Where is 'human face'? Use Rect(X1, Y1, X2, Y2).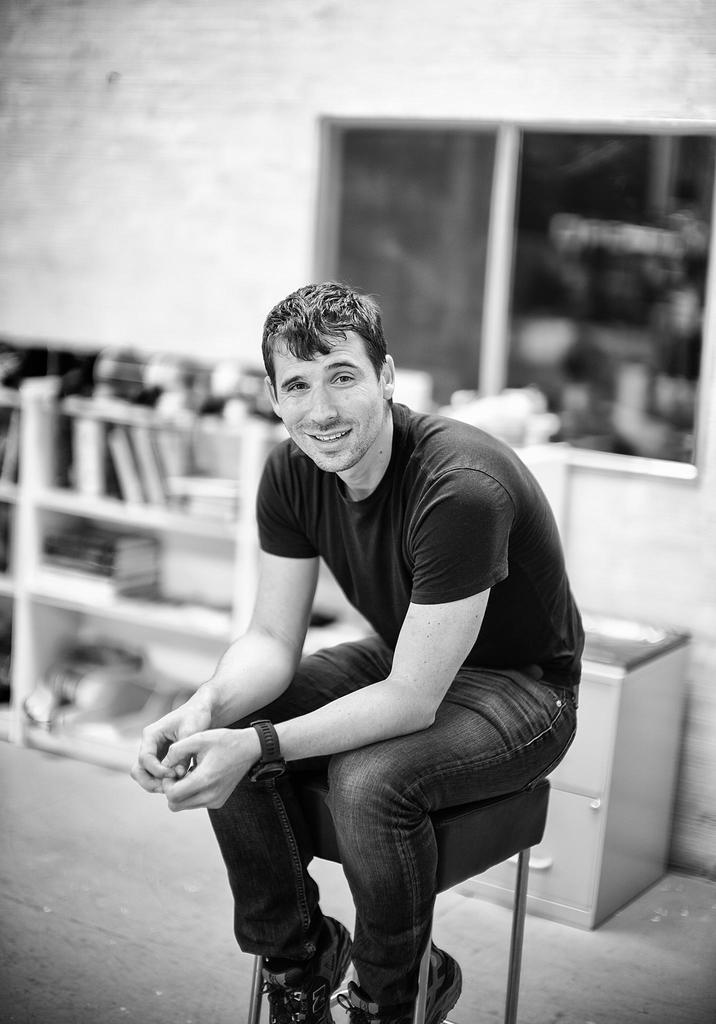
Rect(262, 295, 406, 463).
